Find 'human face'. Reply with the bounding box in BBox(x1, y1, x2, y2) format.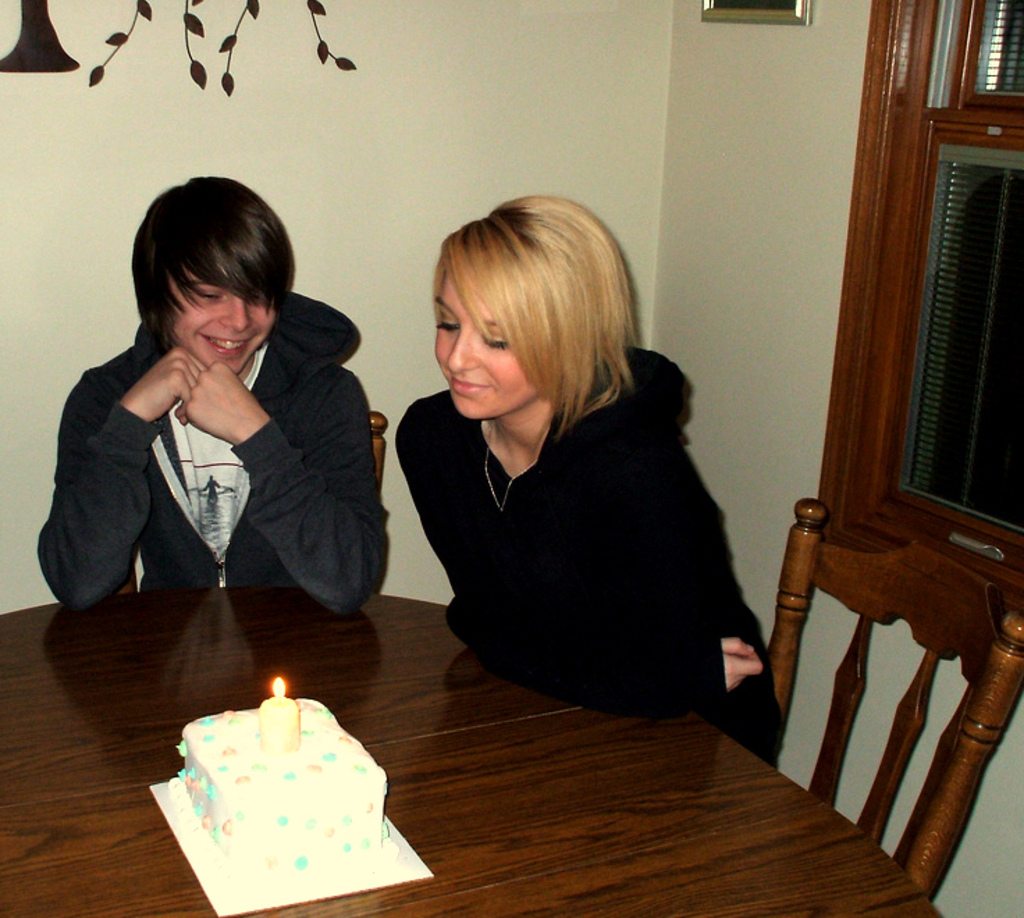
BBox(435, 271, 533, 420).
